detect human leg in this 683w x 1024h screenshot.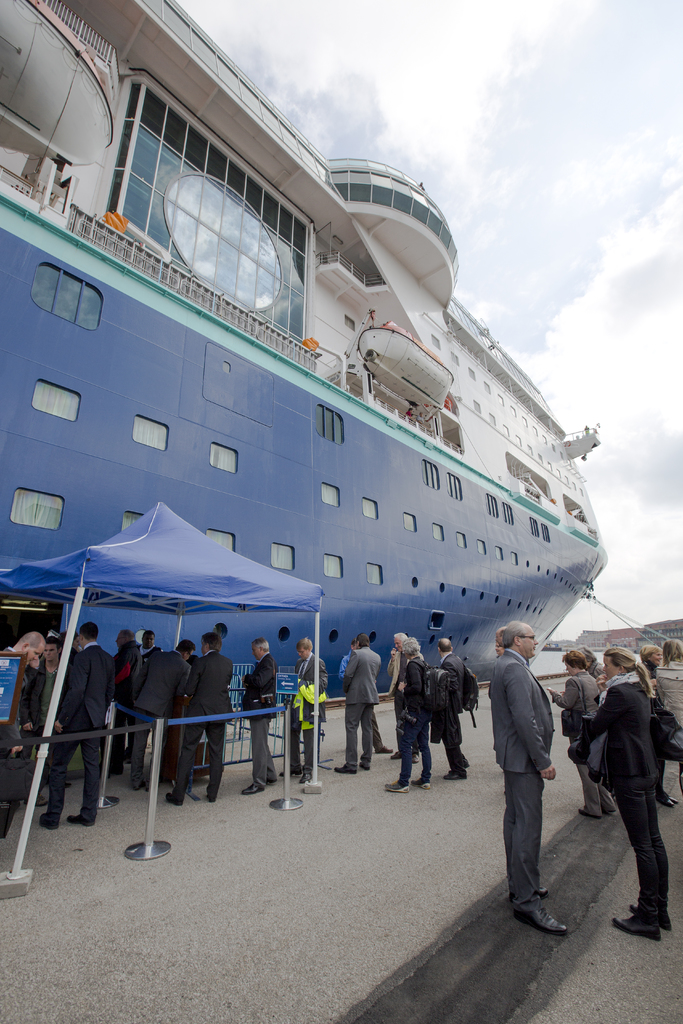
Detection: locate(516, 774, 561, 932).
